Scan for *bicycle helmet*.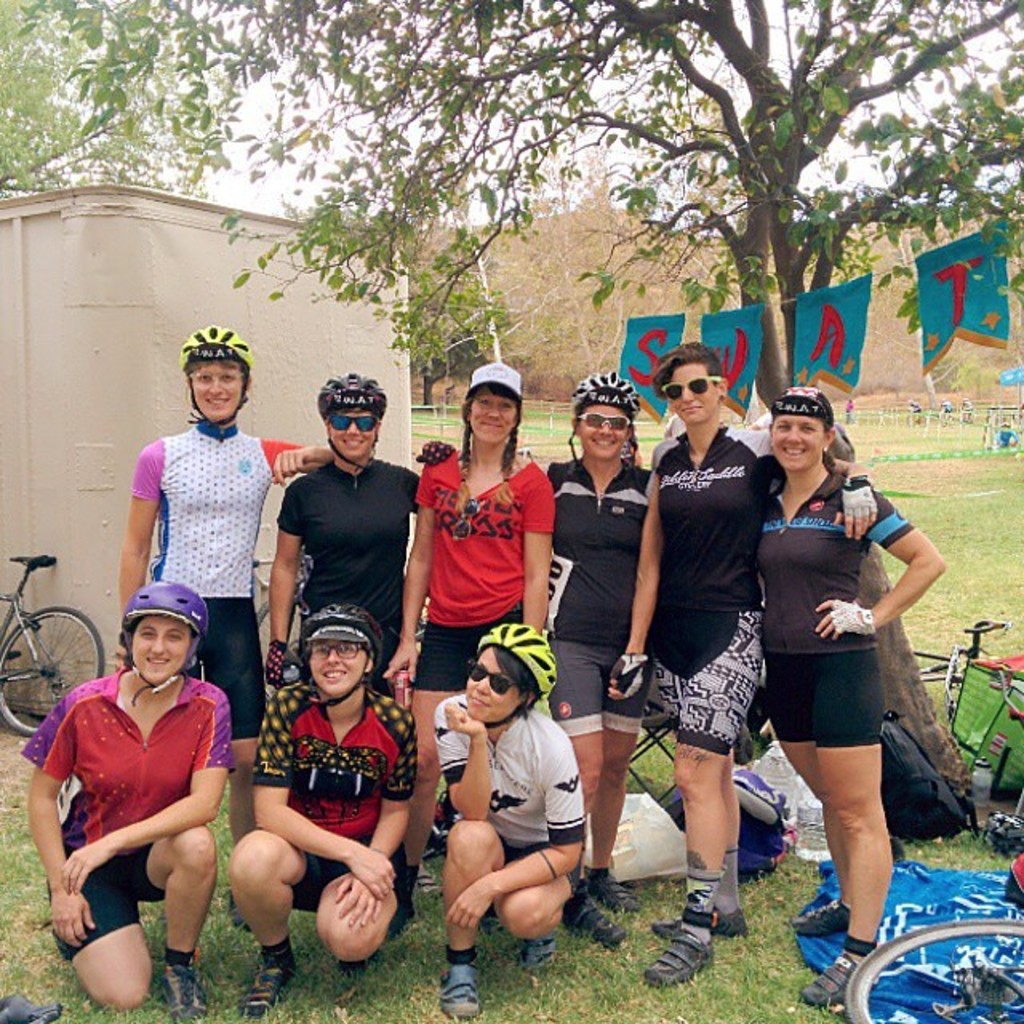
Scan result: [475,621,565,688].
